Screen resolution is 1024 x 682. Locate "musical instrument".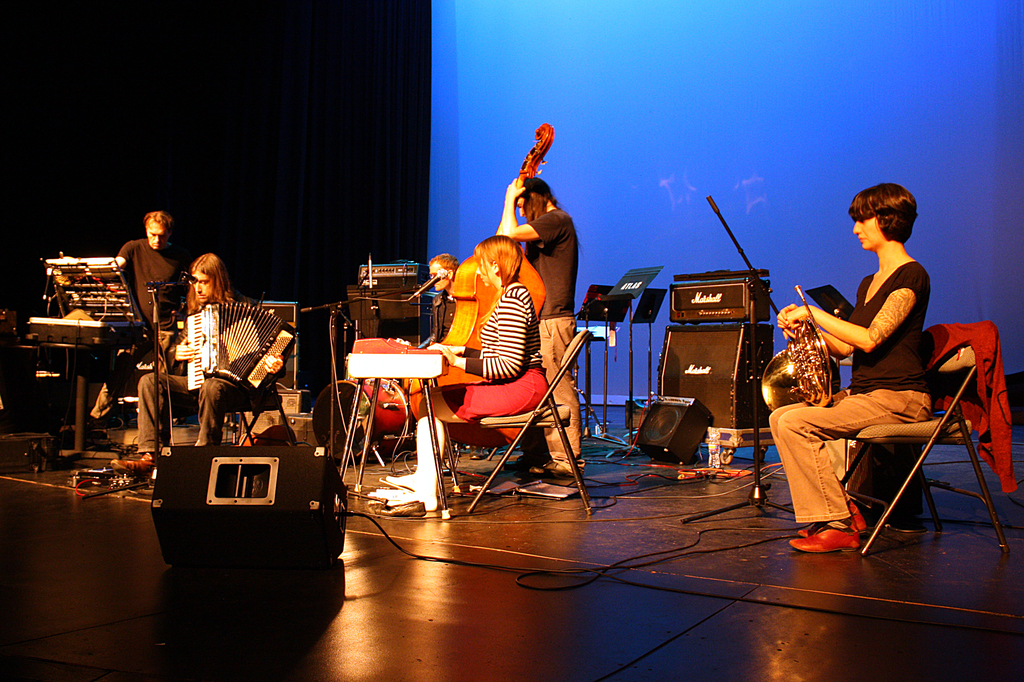
434,117,549,419.
